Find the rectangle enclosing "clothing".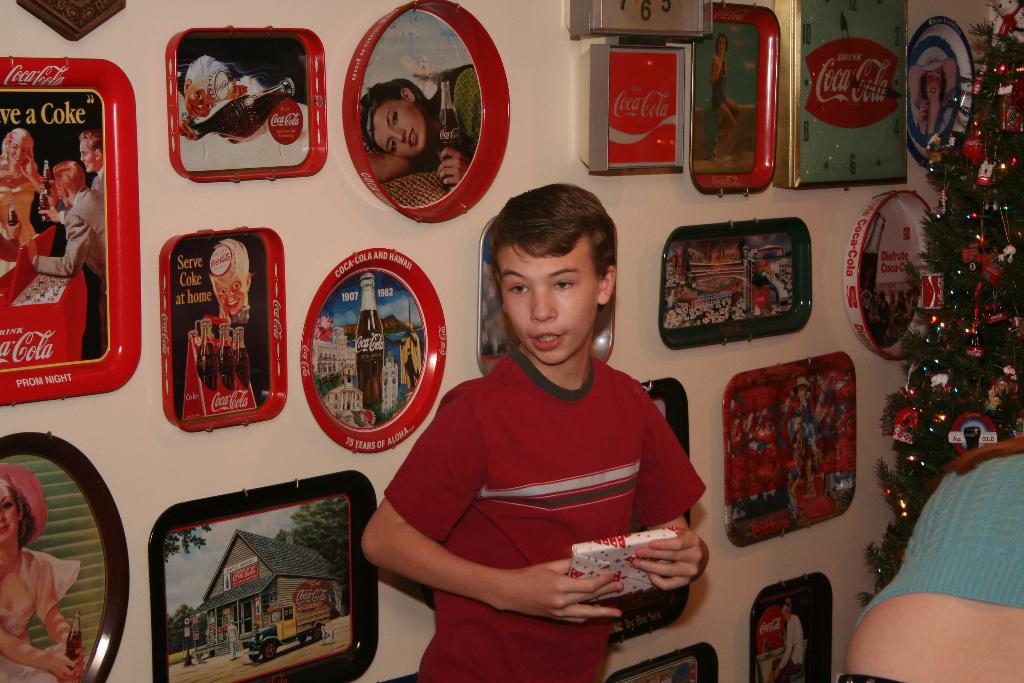
detection(29, 183, 108, 353).
